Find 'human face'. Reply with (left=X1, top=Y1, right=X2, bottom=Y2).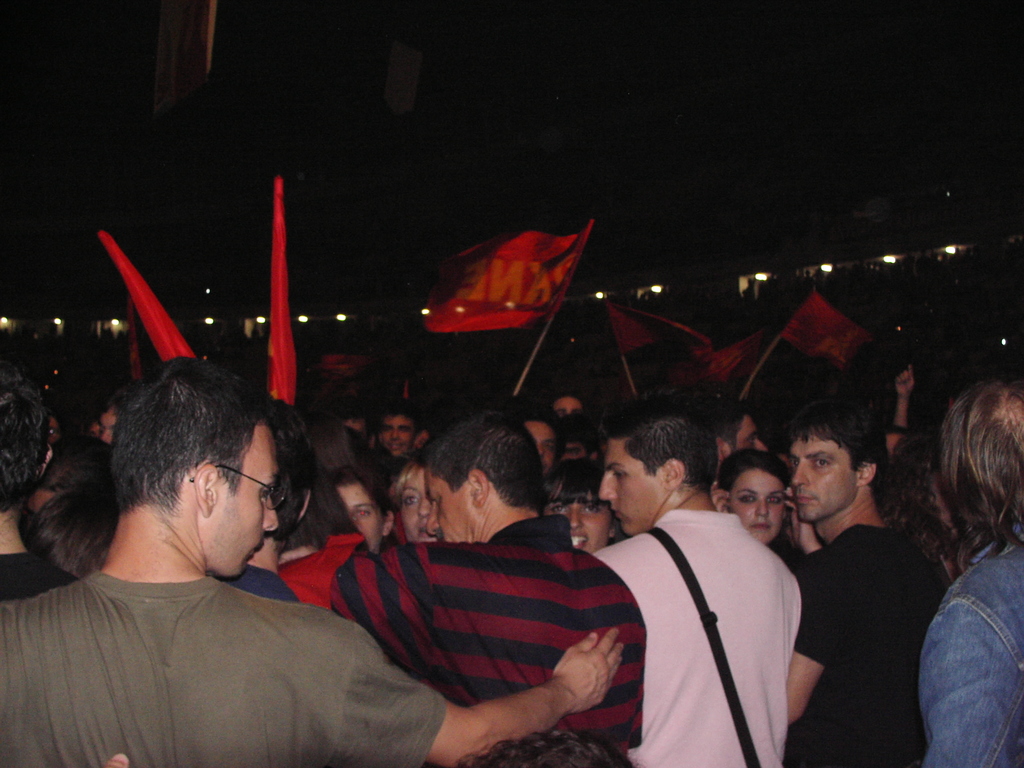
(left=378, top=410, right=420, bottom=447).
